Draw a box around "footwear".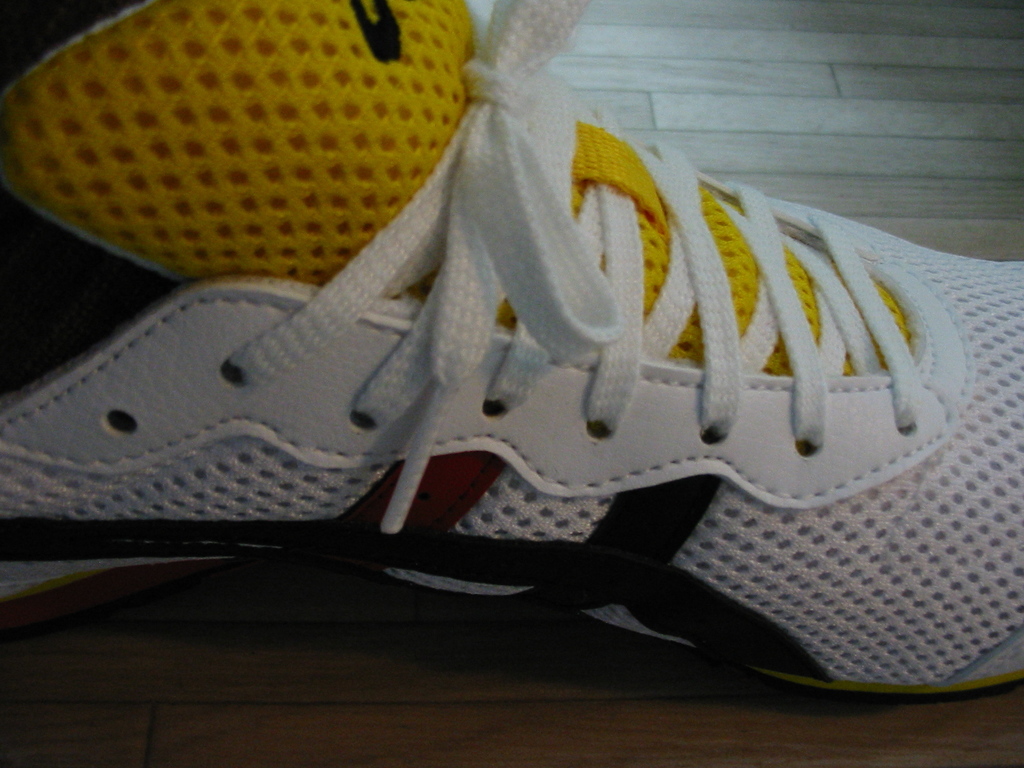
bbox=[13, 76, 1023, 714].
